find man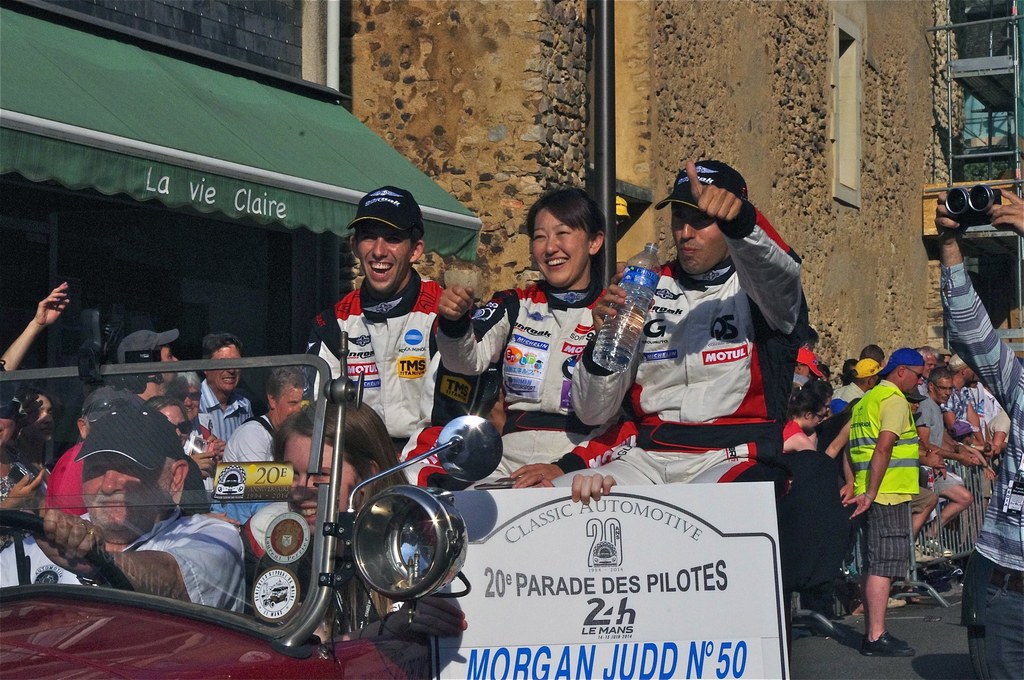
Rect(44, 382, 129, 512)
